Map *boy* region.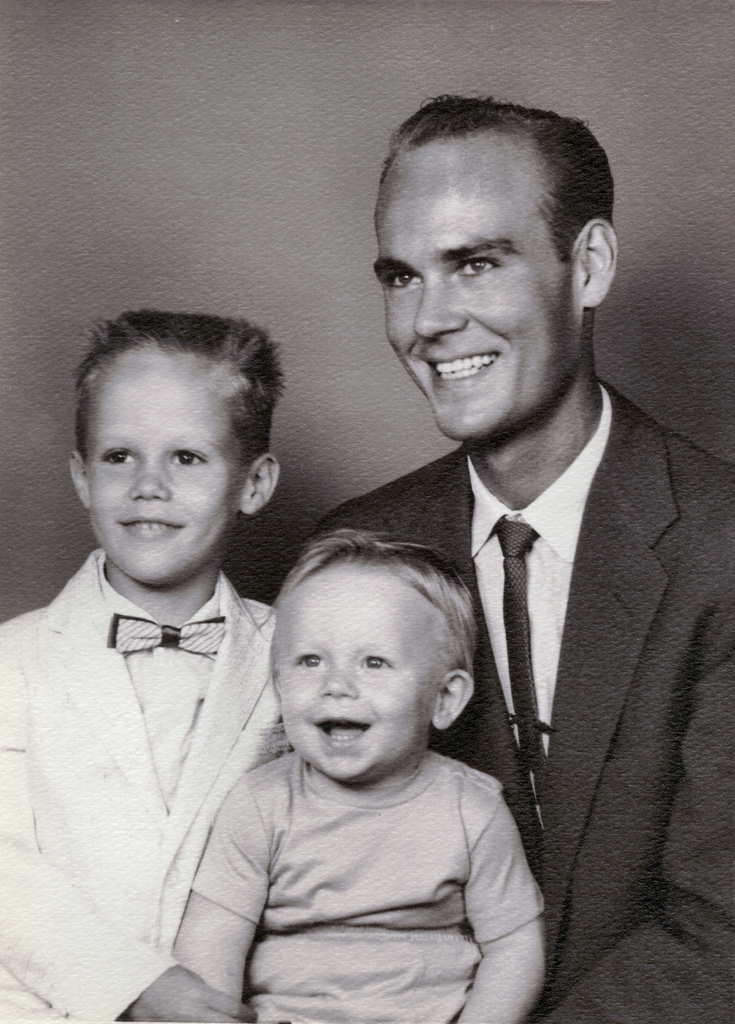
Mapped to [0, 307, 300, 1023].
